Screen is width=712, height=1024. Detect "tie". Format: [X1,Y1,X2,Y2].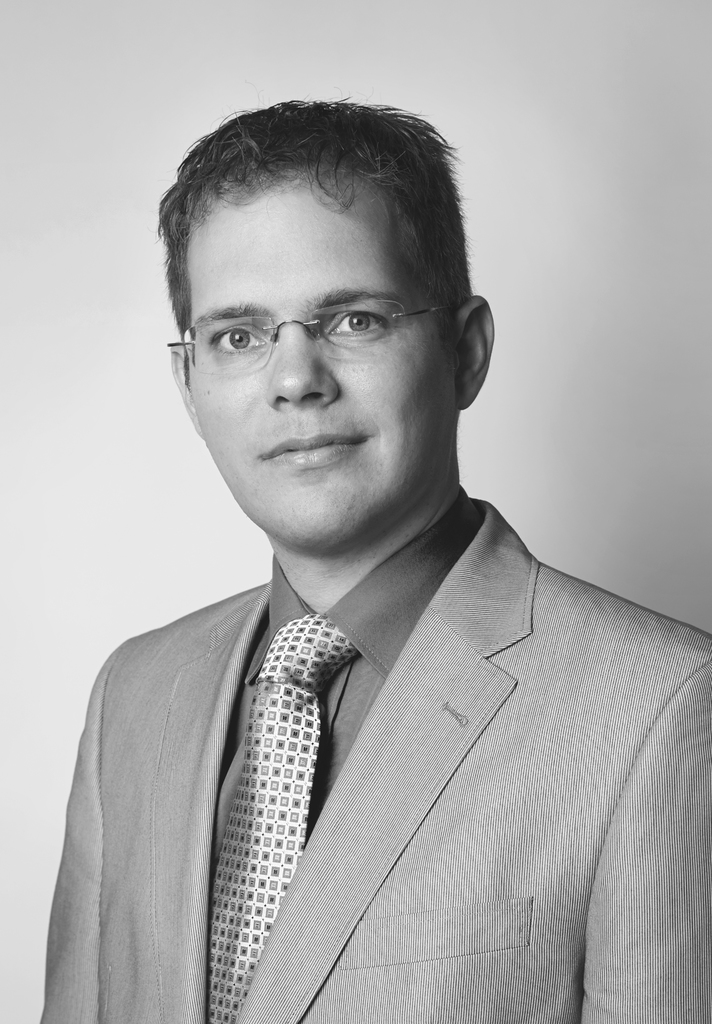
[210,614,359,1023].
